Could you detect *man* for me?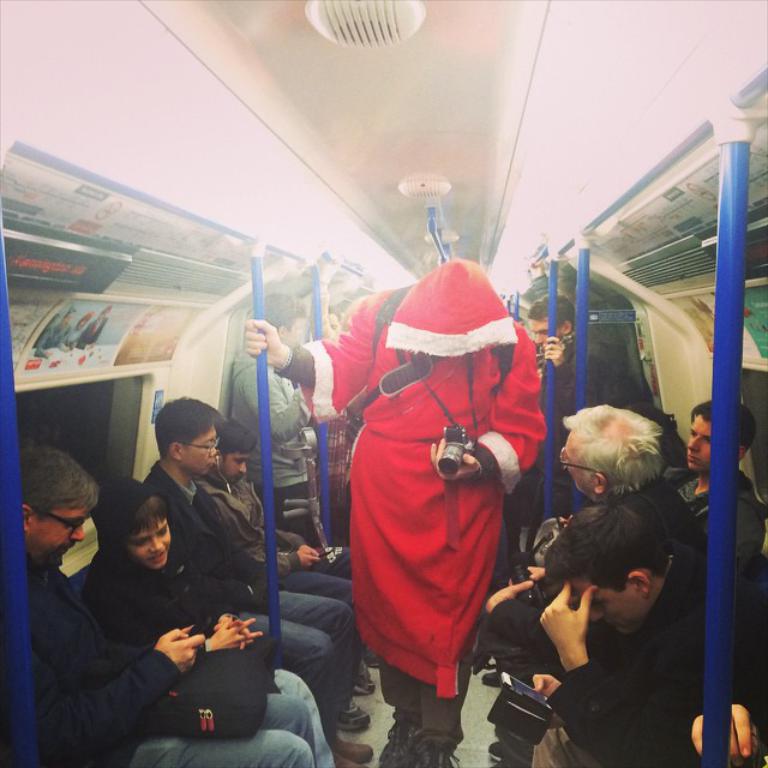
Detection result: l=530, t=287, r=613, b=416.
